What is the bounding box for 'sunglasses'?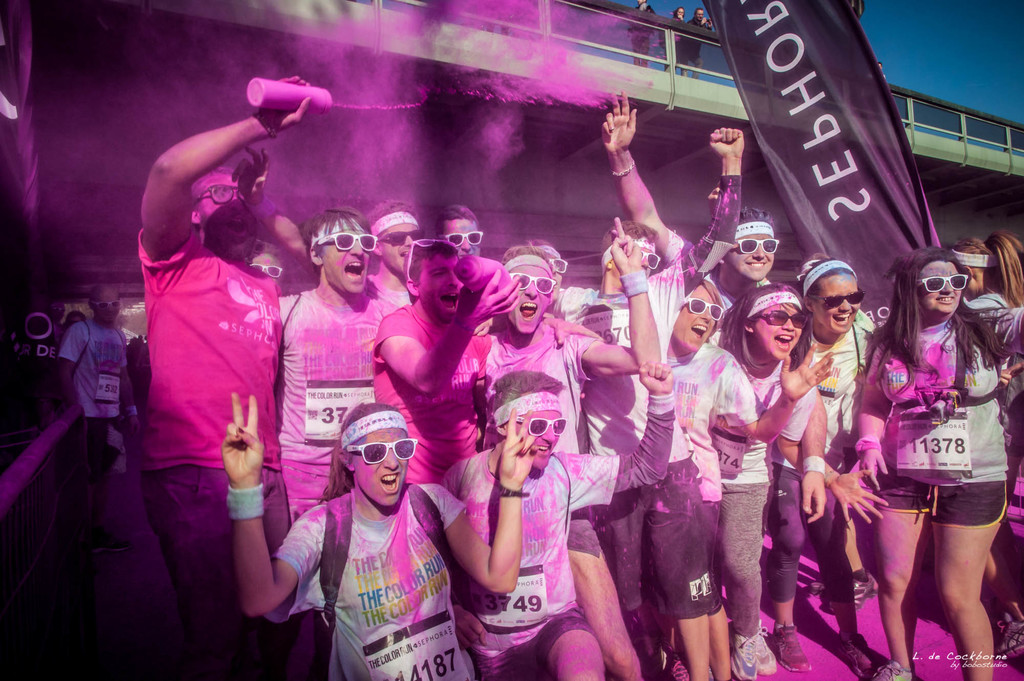
BBox(684, 300, 723, 322).
